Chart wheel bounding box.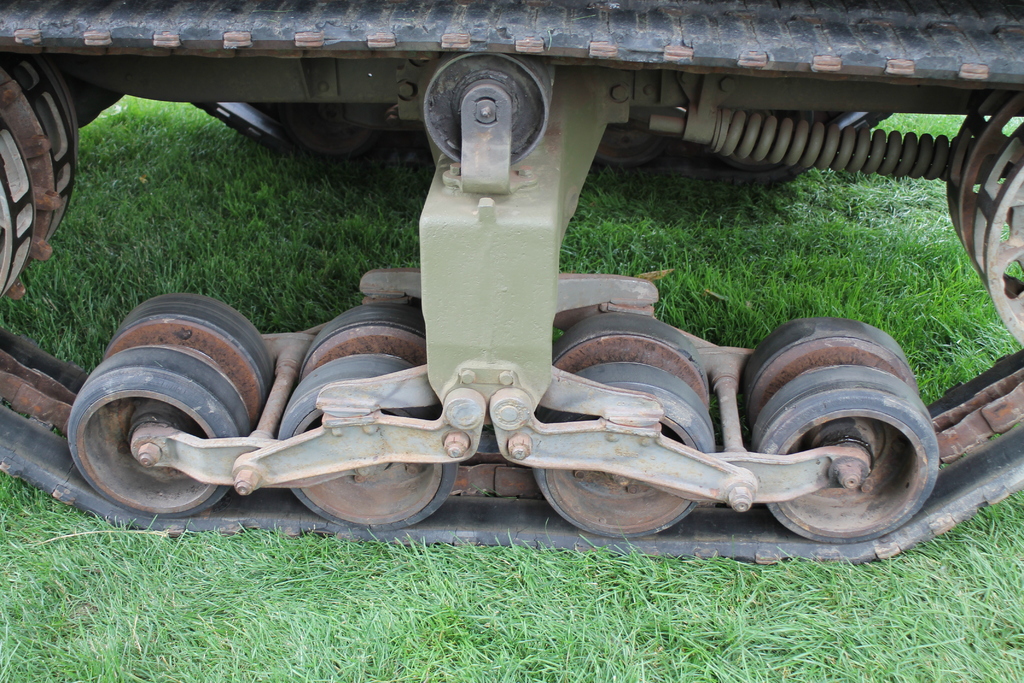
Charted: region(291, 306, 445, 392).
